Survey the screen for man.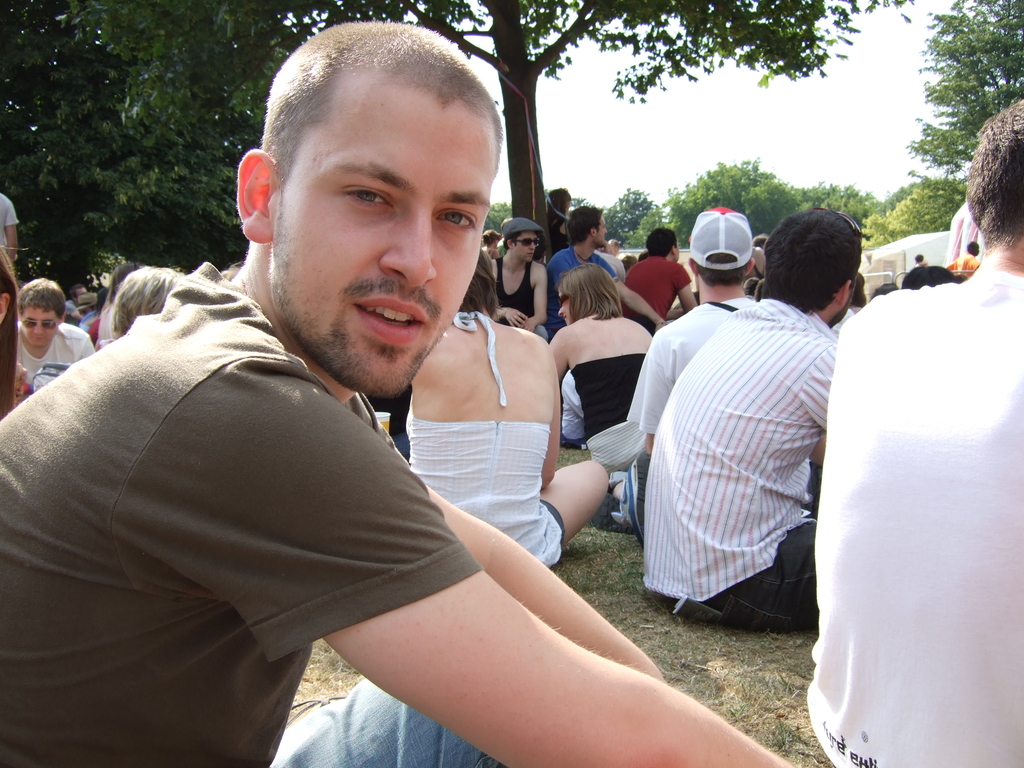
Survey found: pyautogui.locateOnScreen(12, 275, 98, 392).
